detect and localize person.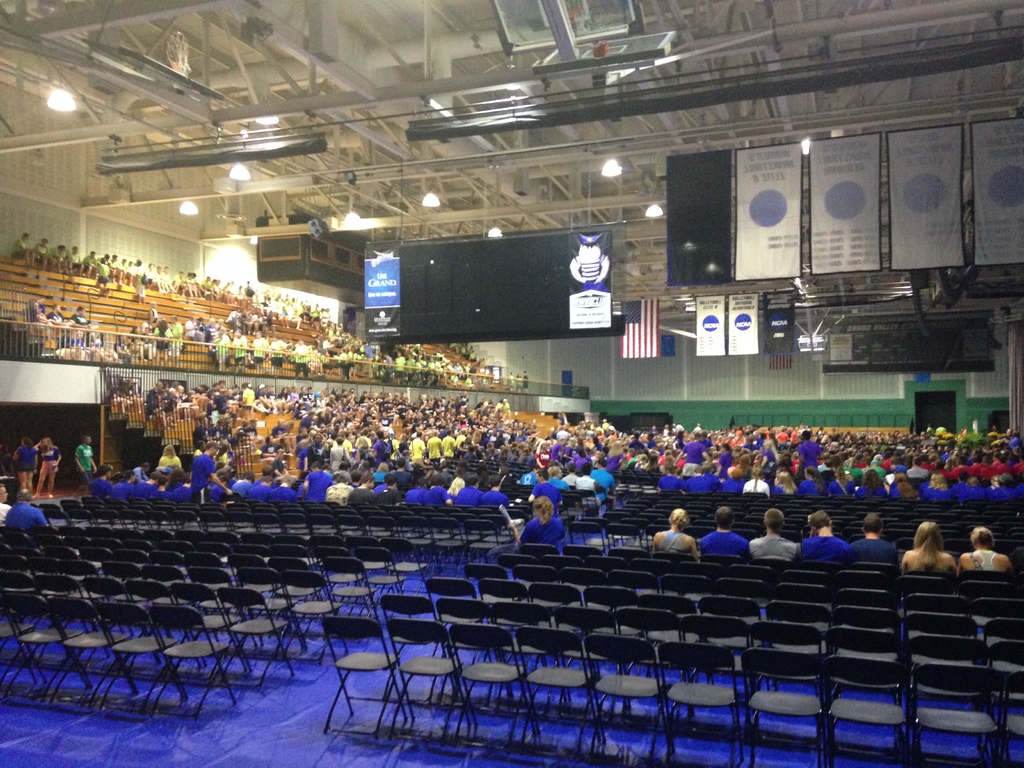
Localized at bbox=(186, 439, 232, 499).
